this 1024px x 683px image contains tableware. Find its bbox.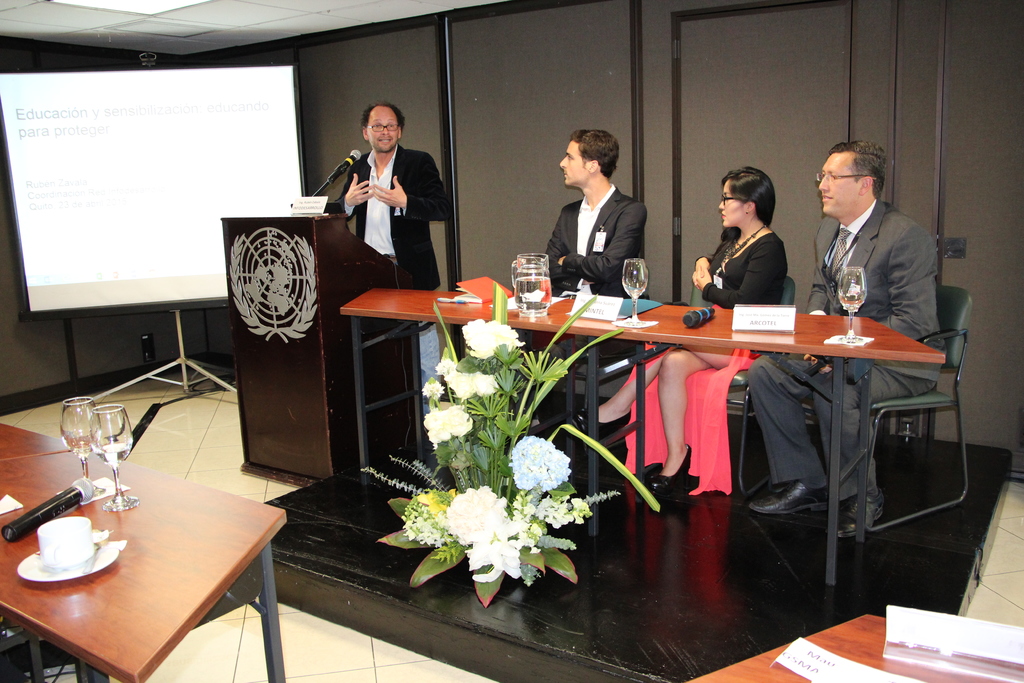
bbox(16, 520, 123, 581).
